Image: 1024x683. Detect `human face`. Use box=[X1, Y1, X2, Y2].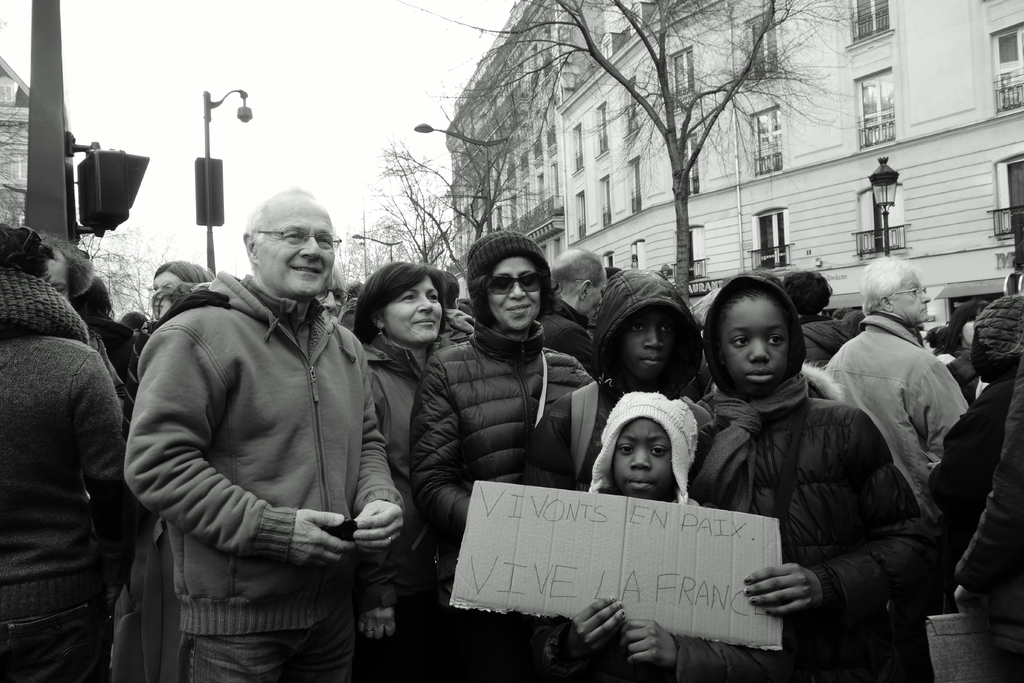
box=[151, 271, 182, 320].
